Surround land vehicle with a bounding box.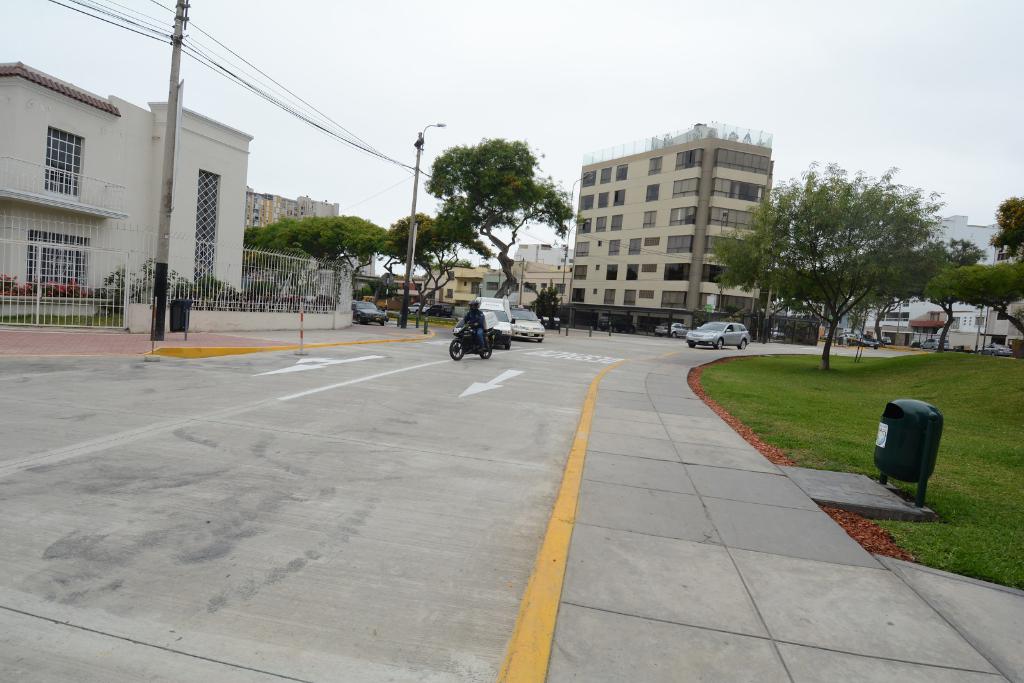
pyautogui.locateOnScreen(850, 334, 882, 348).
